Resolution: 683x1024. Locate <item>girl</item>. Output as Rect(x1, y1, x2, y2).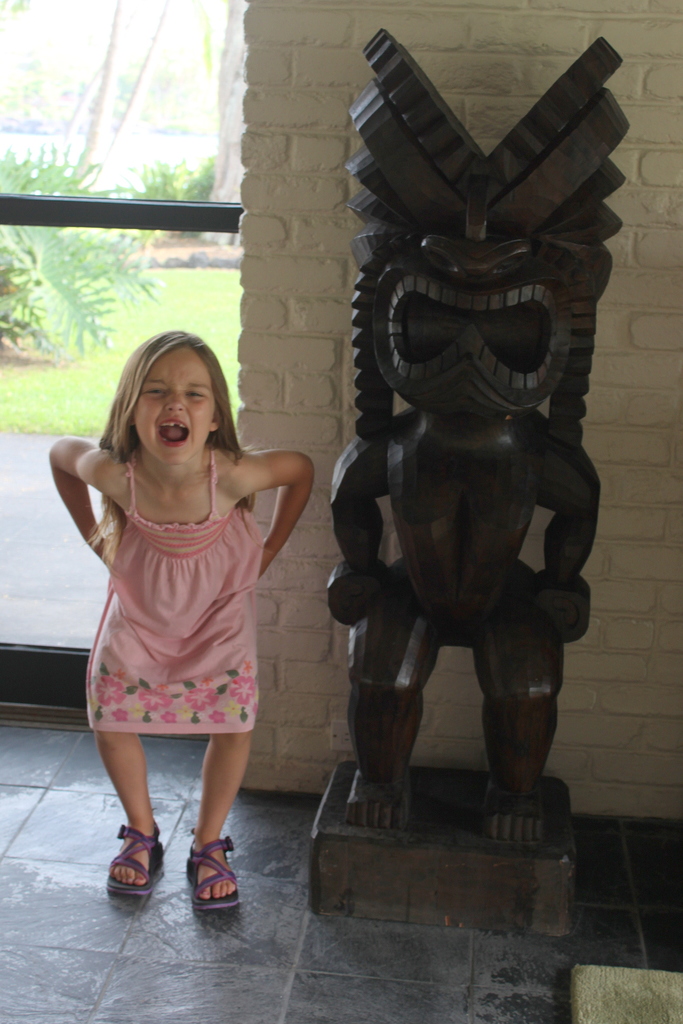
Rect(50, 326, 315, 914).
